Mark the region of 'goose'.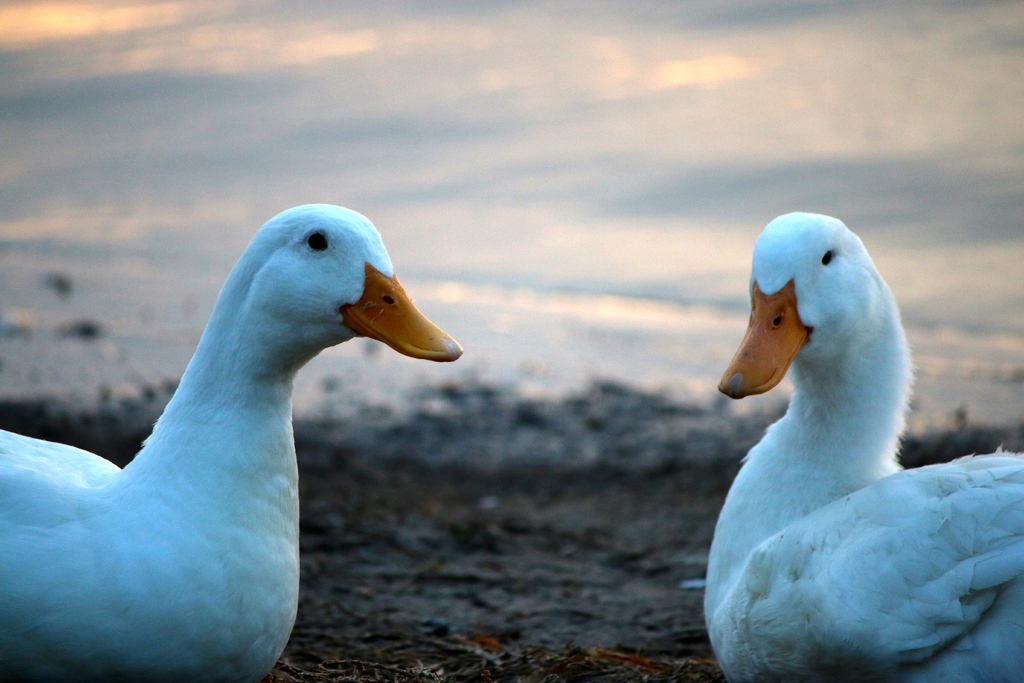
Region: pyautogui.locateOnScreen(0, 200, 456, 682).
